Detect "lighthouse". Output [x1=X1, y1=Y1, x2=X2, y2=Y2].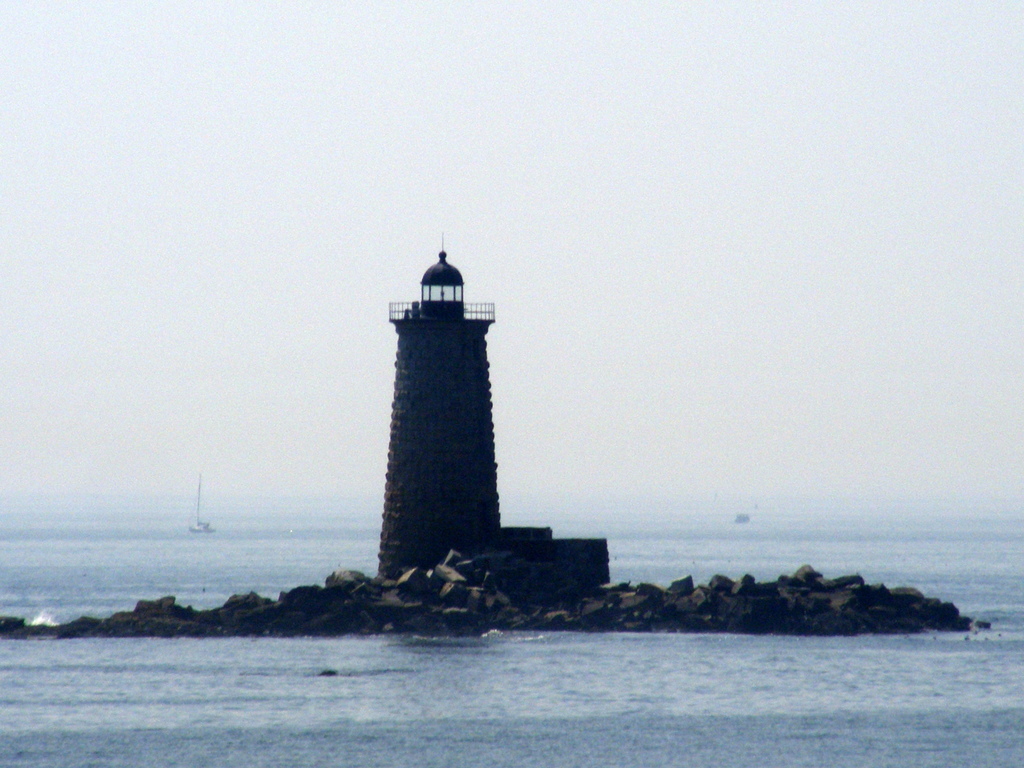
[x1=380, y1=230, x2=502, y2=580].
